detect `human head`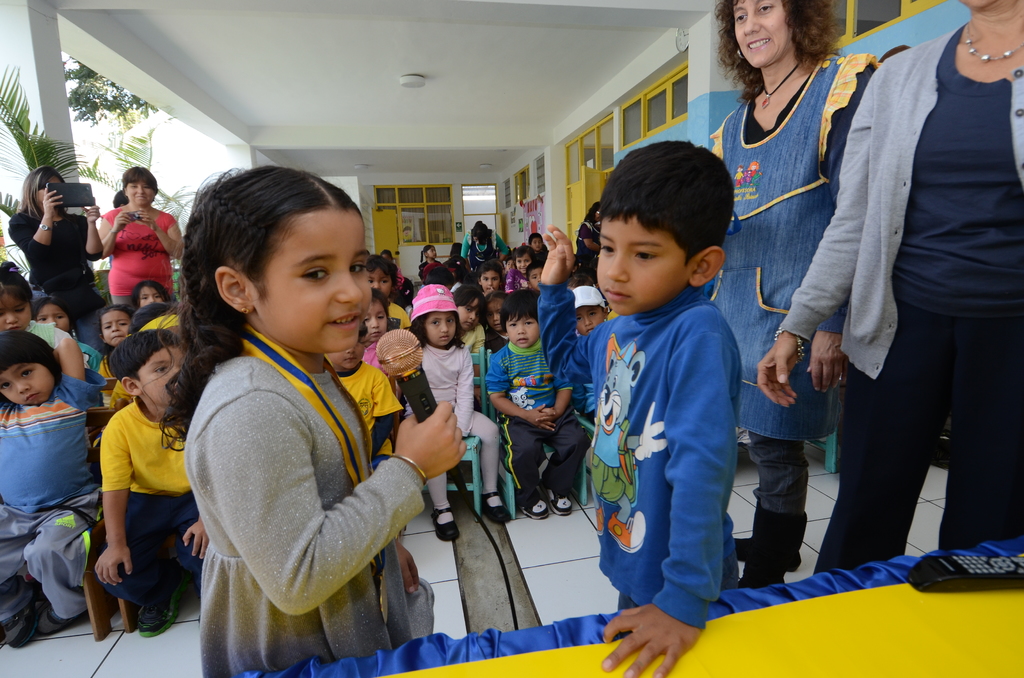
detection(0, 335, 58, 404)
